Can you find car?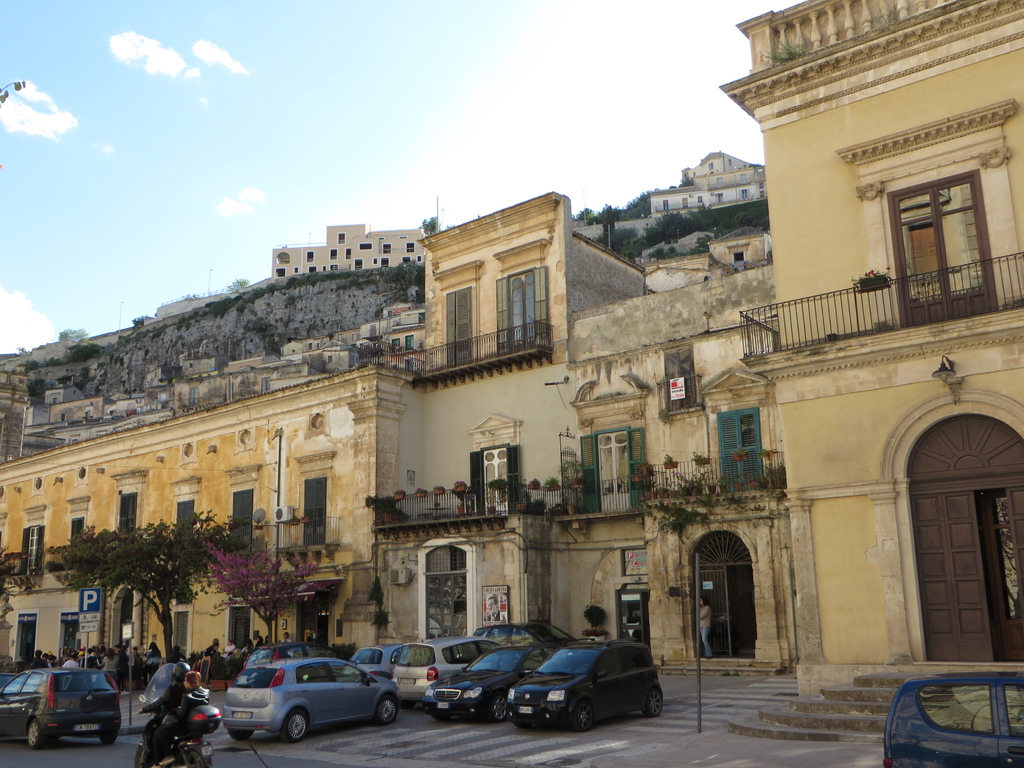
Yes, bounding box: [510,638,669,736].
